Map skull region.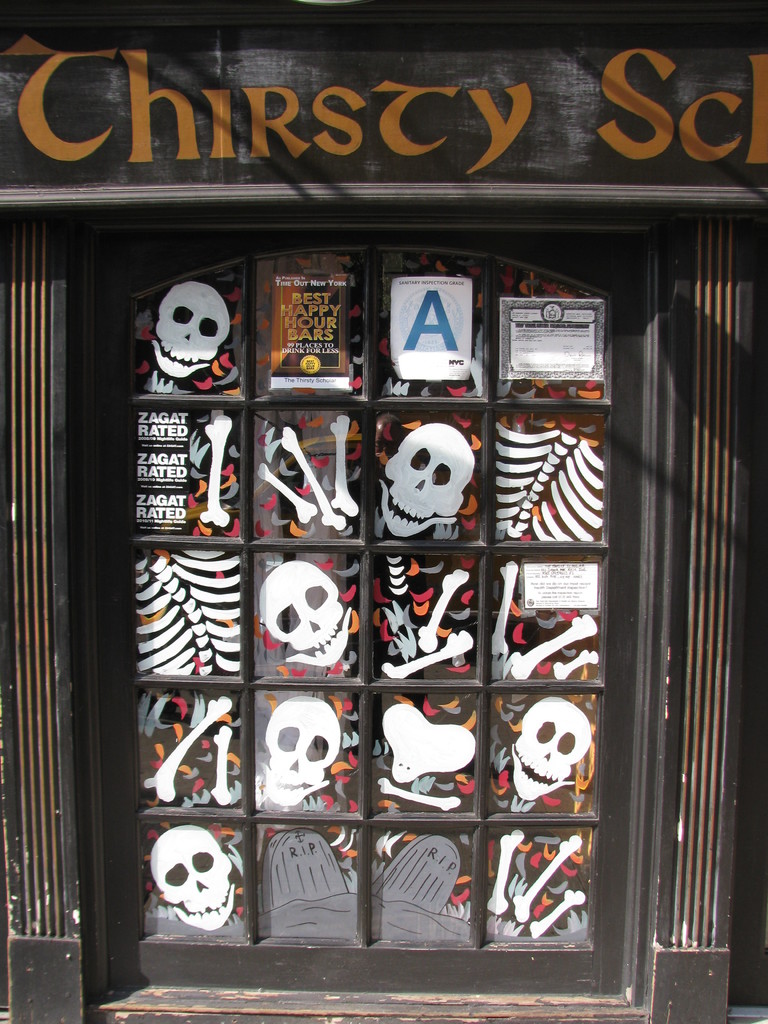
Mapped to locate(148, 284, 229, 384).
